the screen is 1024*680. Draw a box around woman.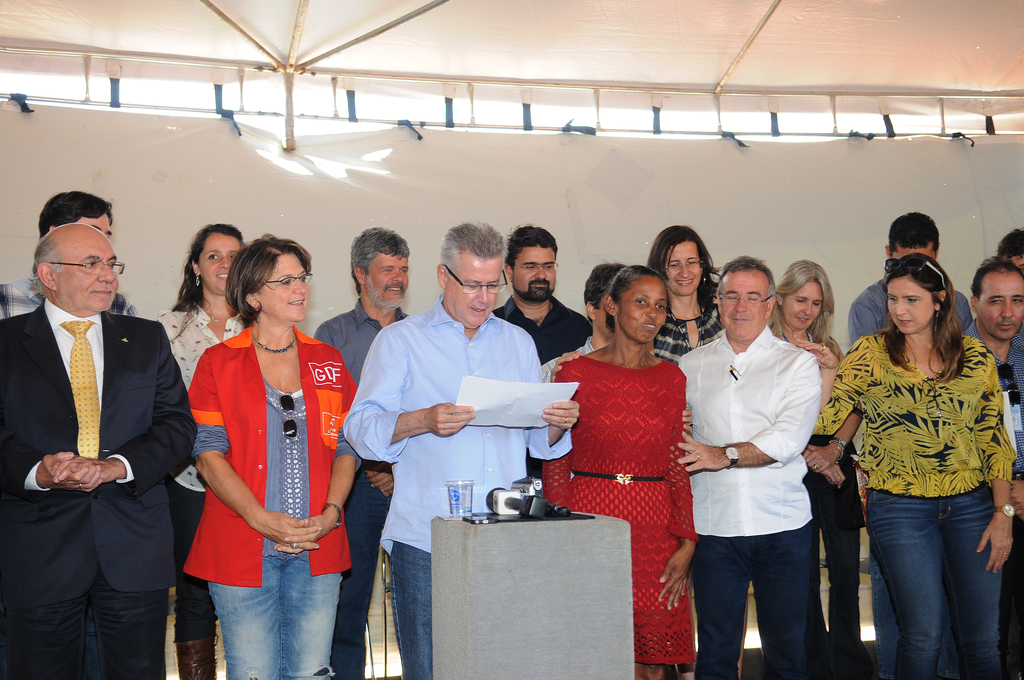
647/225/744/679.
